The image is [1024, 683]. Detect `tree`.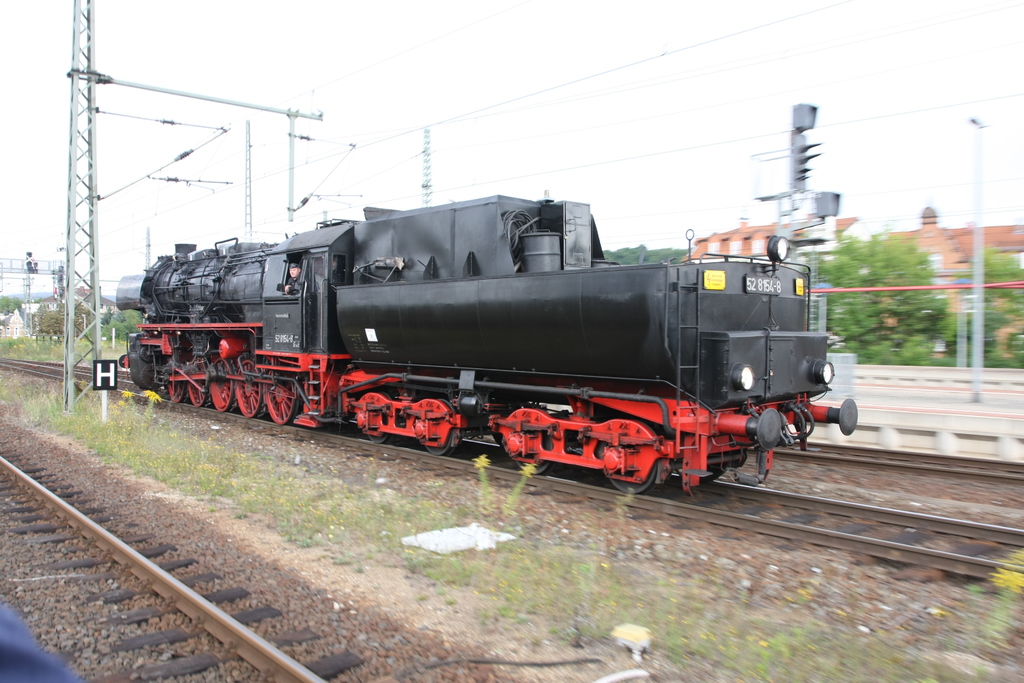
Detection: {"left": 600, "top": 242, "right": 692, "bottom": 267}.
